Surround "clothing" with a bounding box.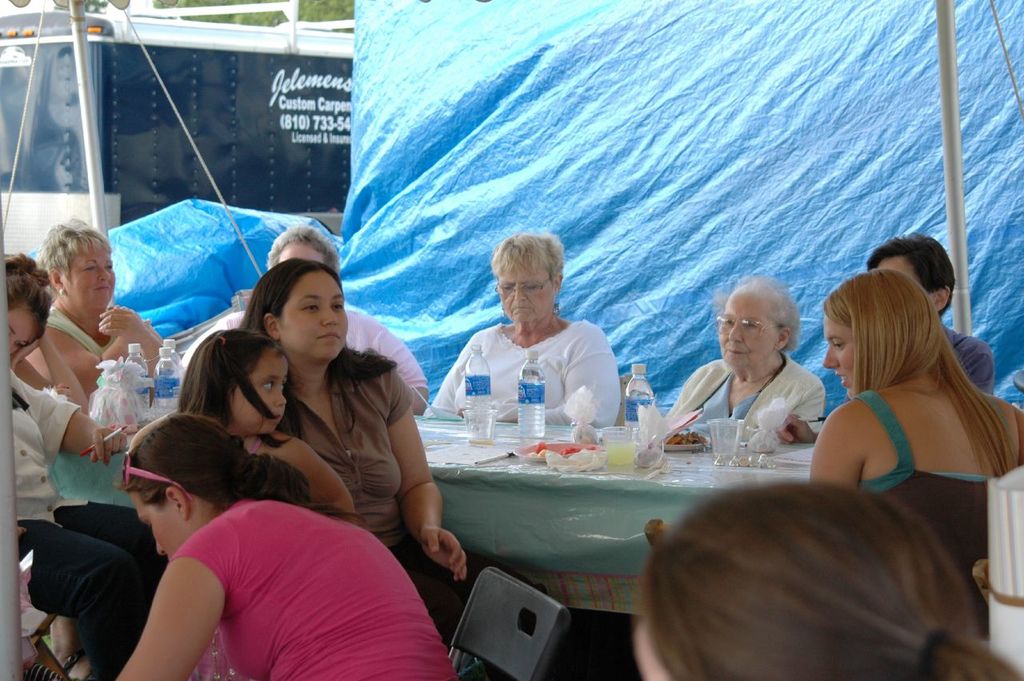
locate(834, 322, 1000, 403).
